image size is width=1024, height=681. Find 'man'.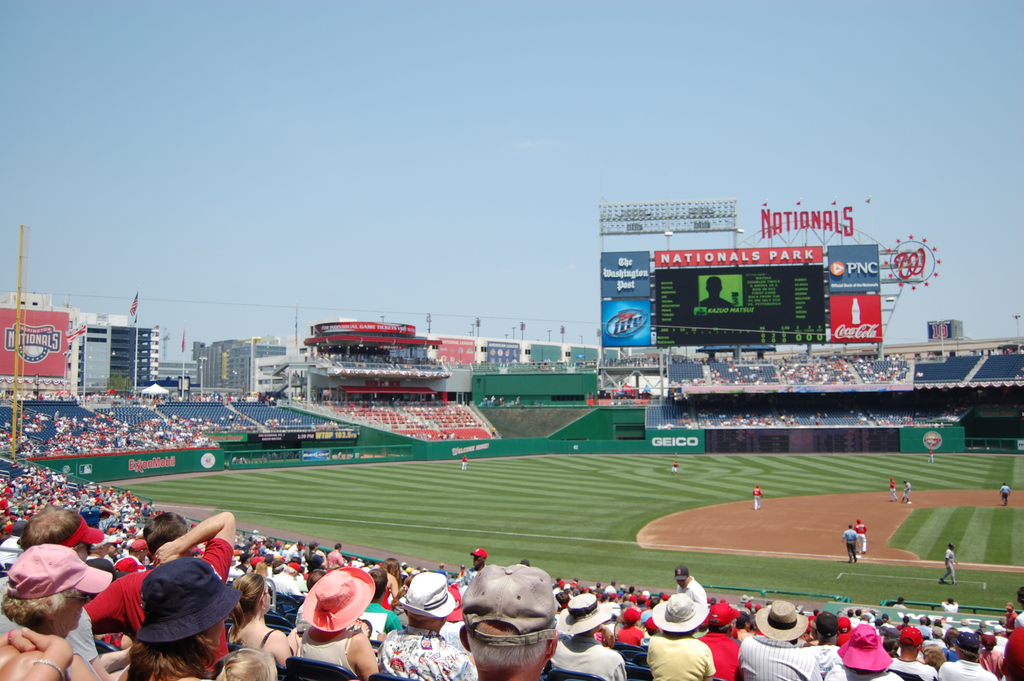
BBox(90, 509, 239, 676).
